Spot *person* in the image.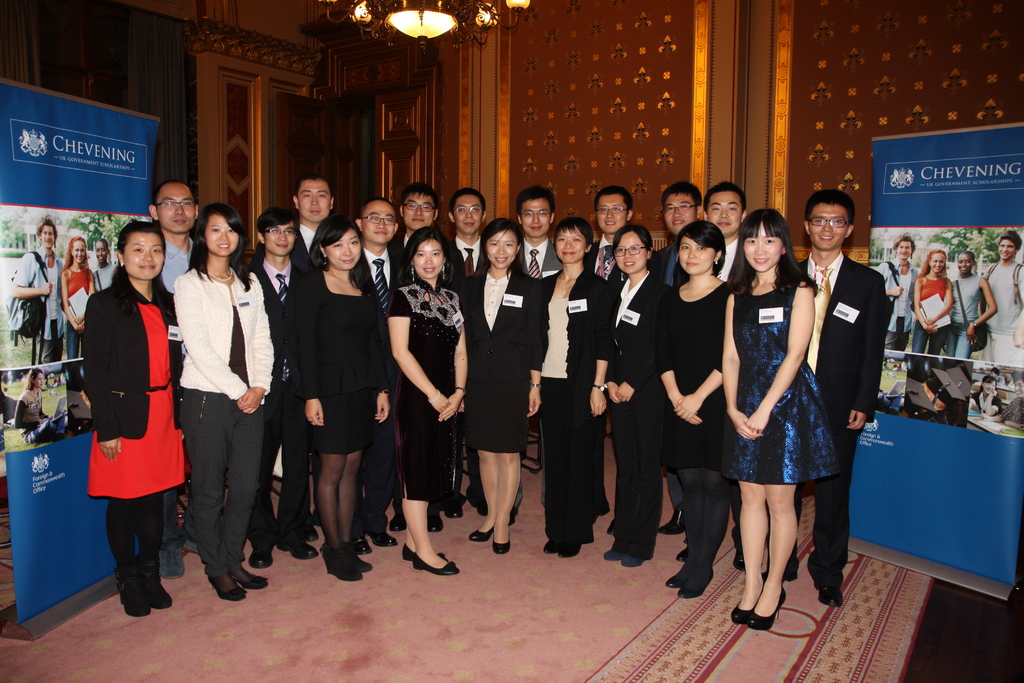
*person* found at box=[954, 252, 996, 358].
